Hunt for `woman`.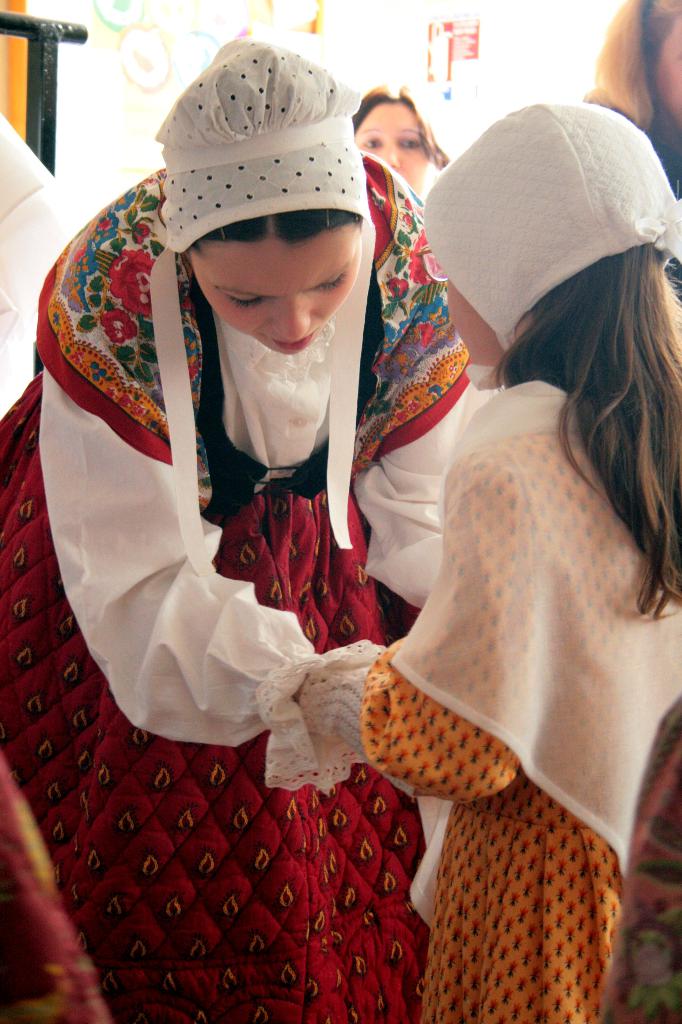
Hunted down at {"x1": 41, "y1": 81, "x2": 564, "y2": 913}.
